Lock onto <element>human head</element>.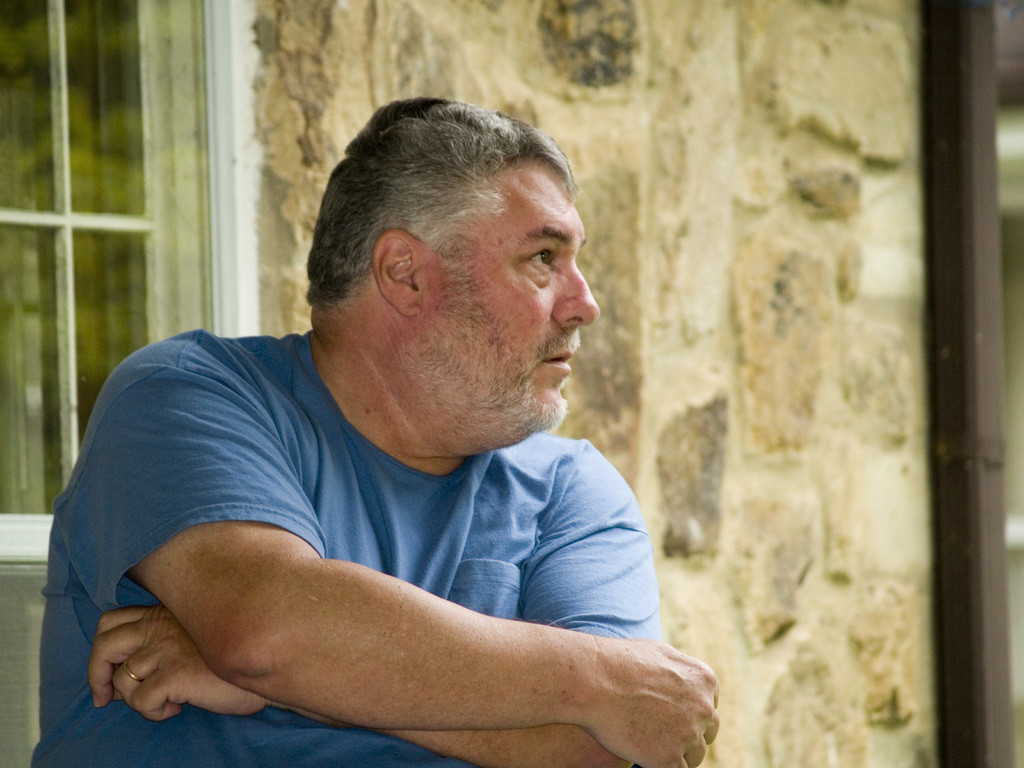
Locked: 321/84/584/396.
